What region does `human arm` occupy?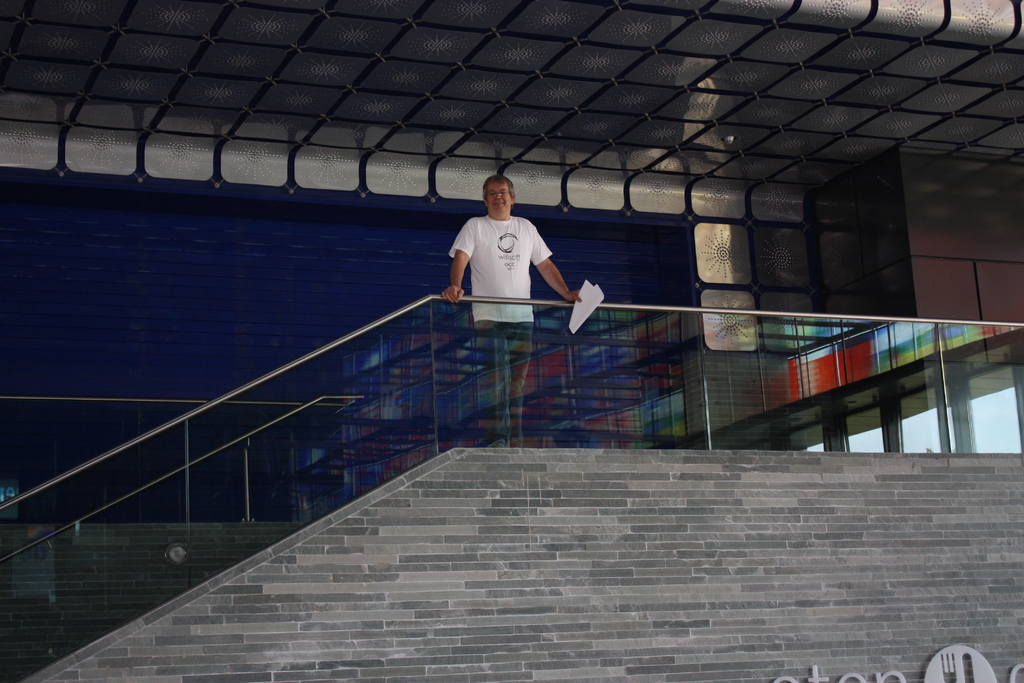
537,243,609,336.
